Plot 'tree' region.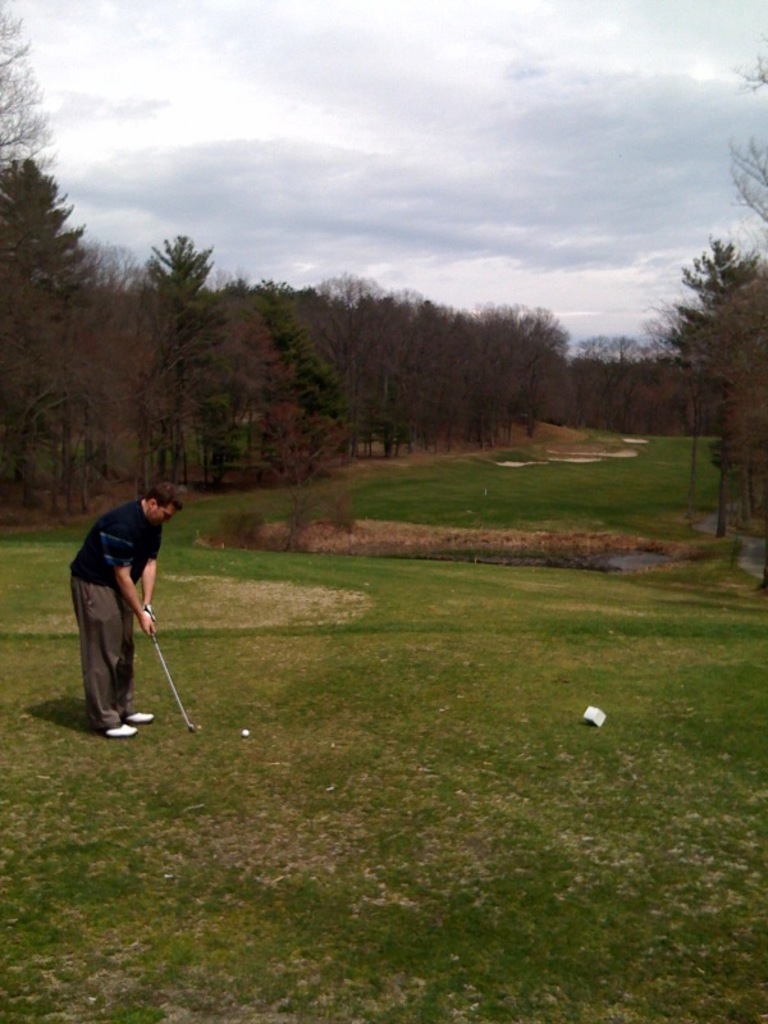
Plotted at (x1=0, y1=0, x2=52, y2=182).
